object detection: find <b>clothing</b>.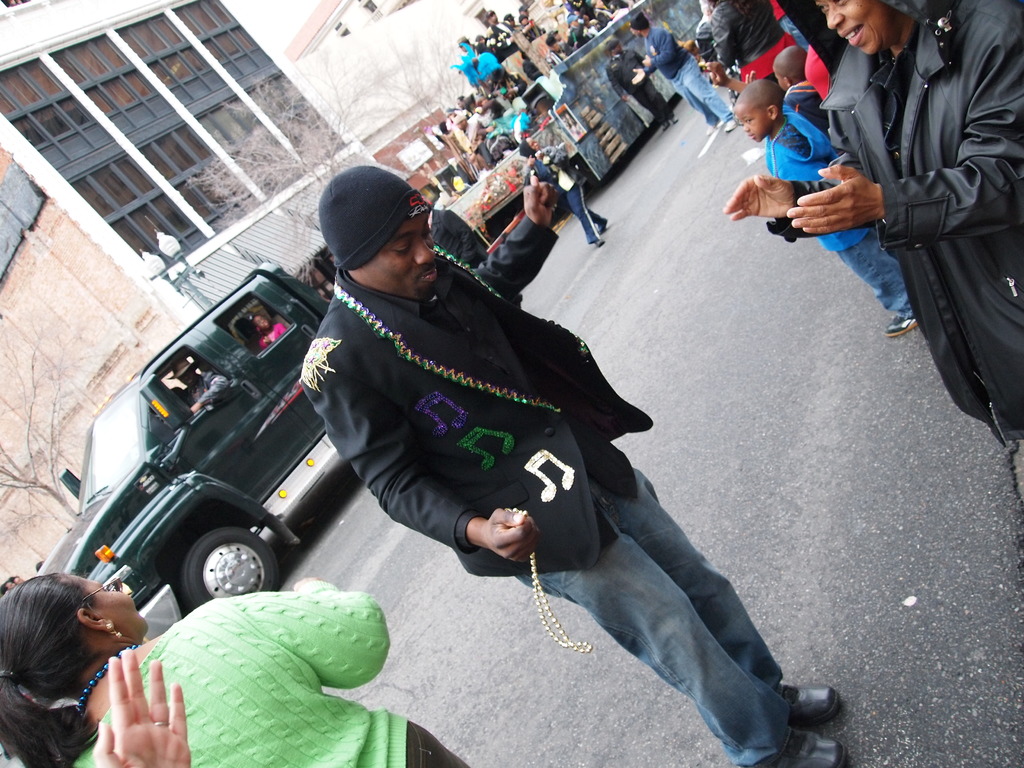
819,1,1023,435.
